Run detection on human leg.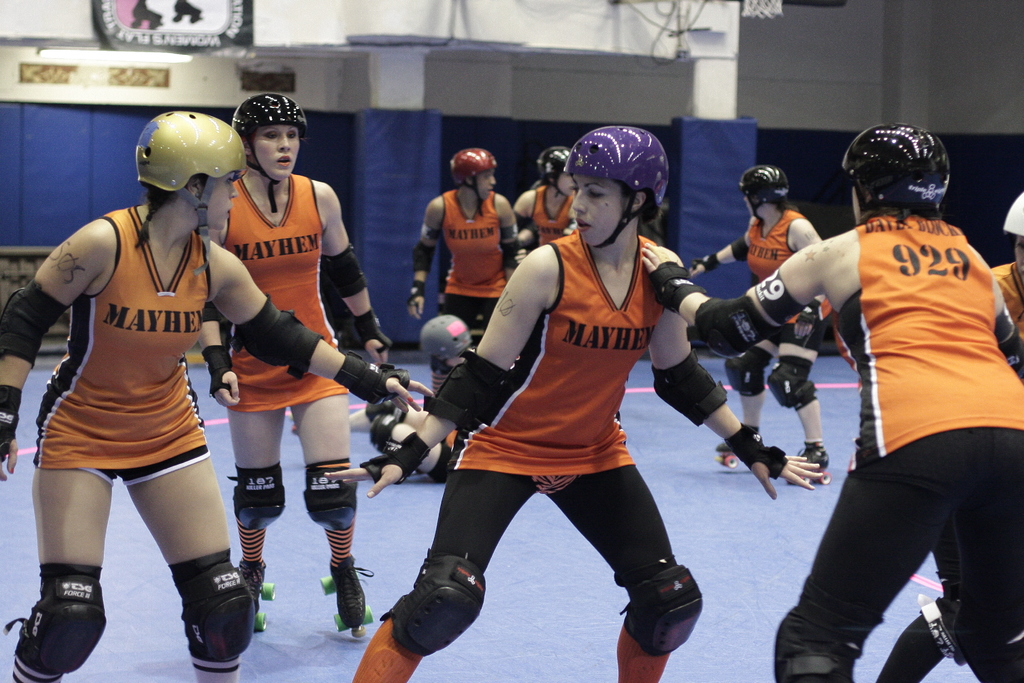
Result: 351 425 540 682.
